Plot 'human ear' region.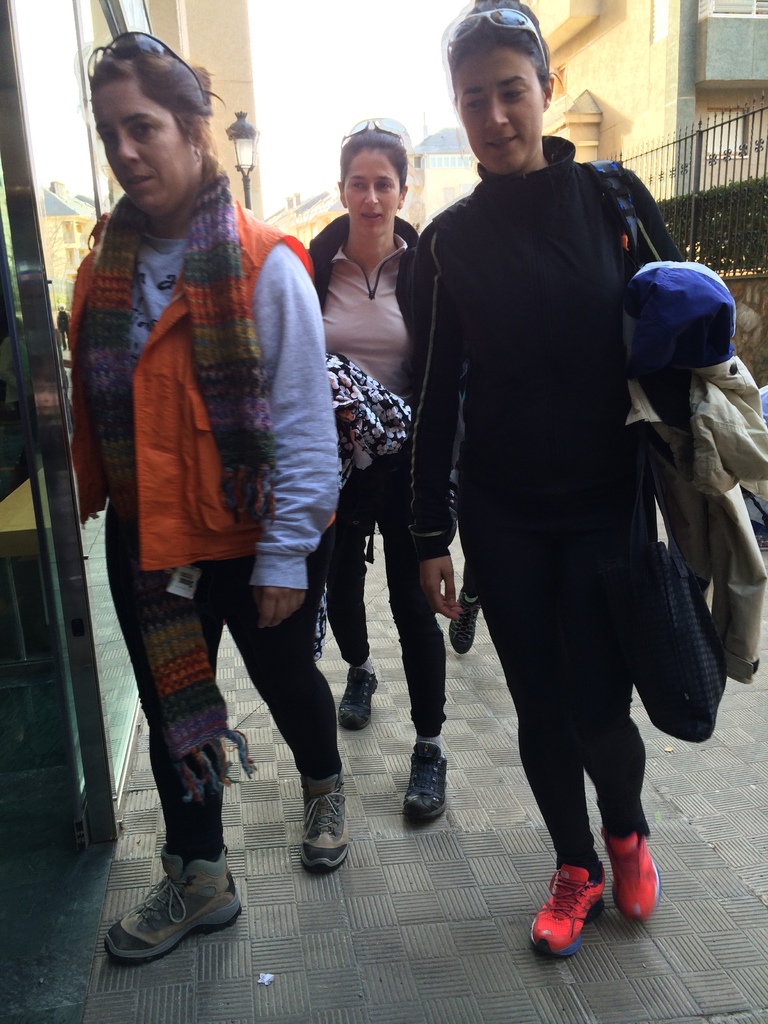
Plotted at box=[401, 186, 410, 204].
